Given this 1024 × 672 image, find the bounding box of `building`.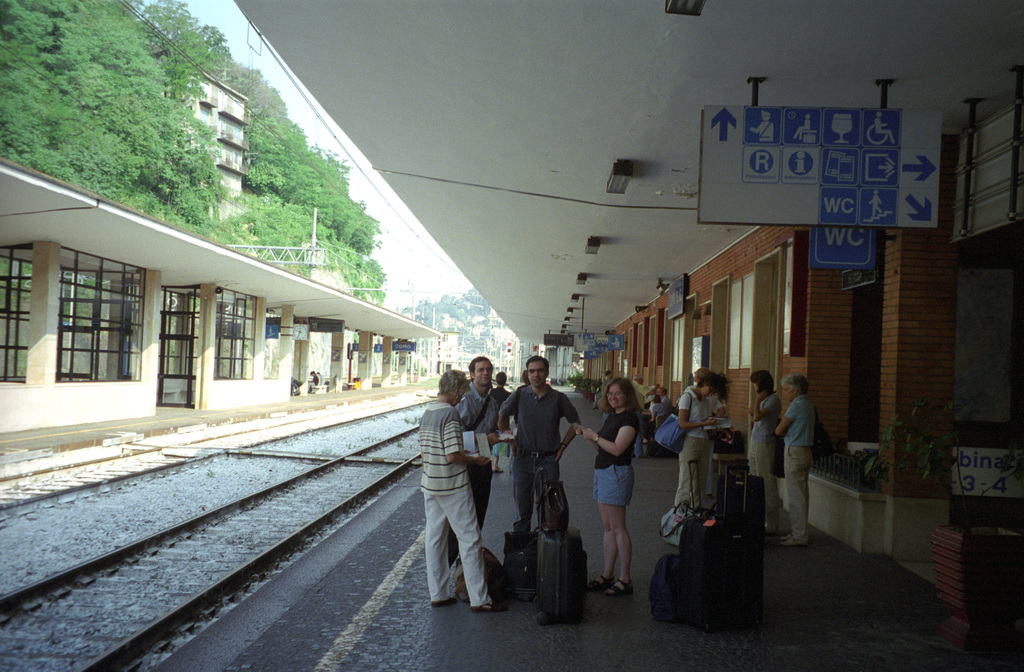
detection(162, 68, 250, 227).
